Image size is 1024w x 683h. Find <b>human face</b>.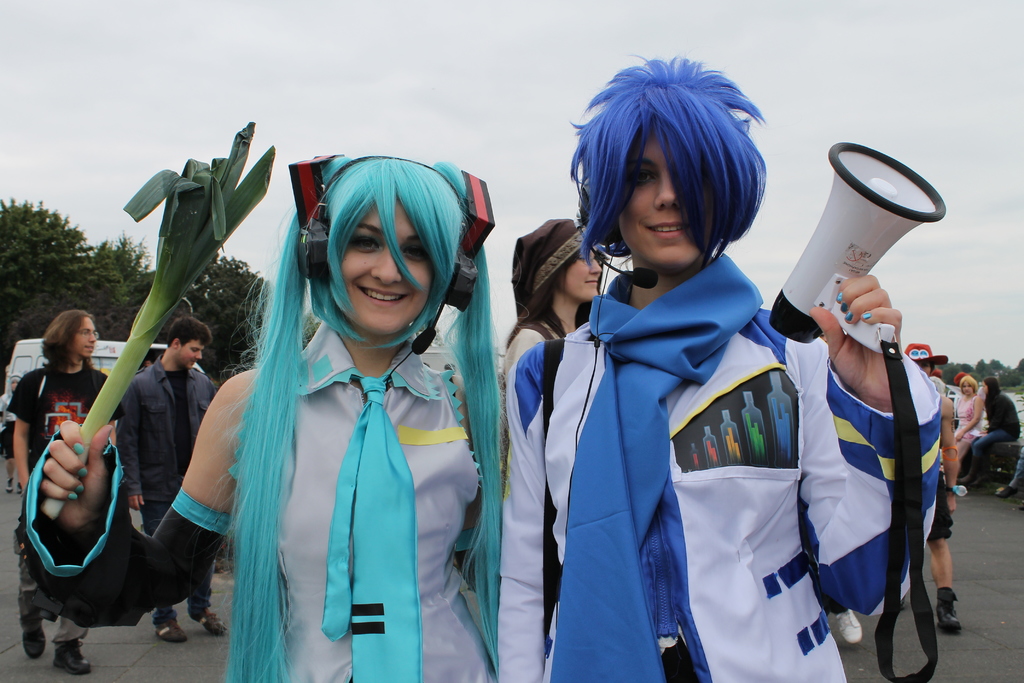
(980,381,989,392).
